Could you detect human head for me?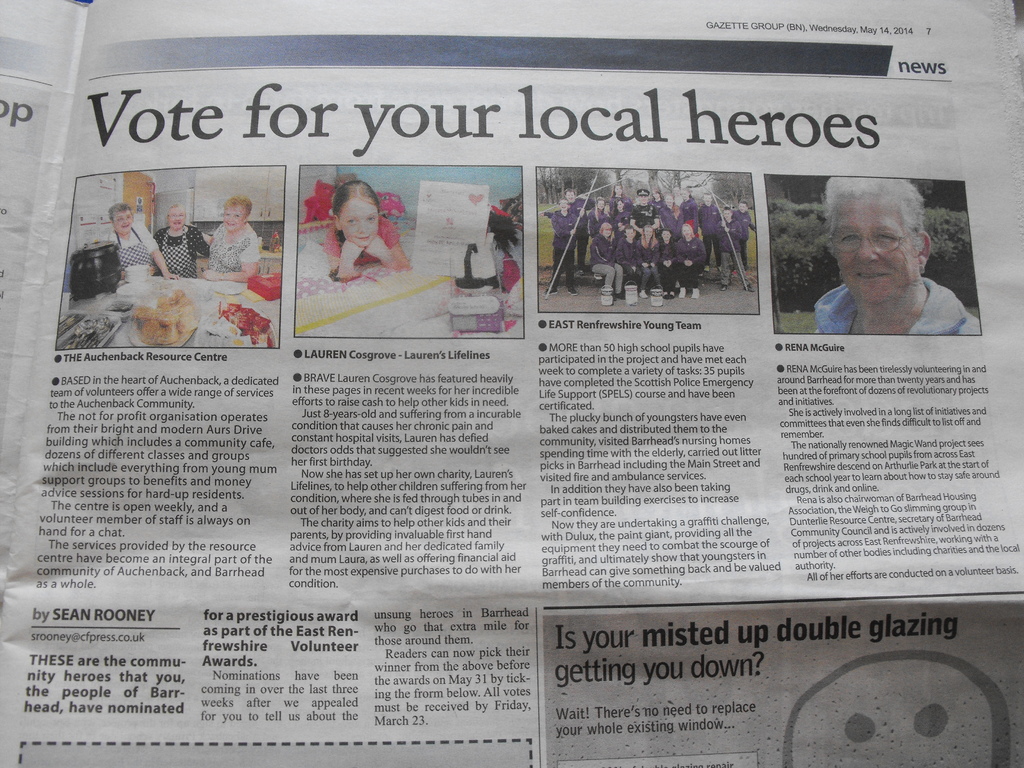
Detection result: [x1=600, y1=221, x2=611, y2=236].
